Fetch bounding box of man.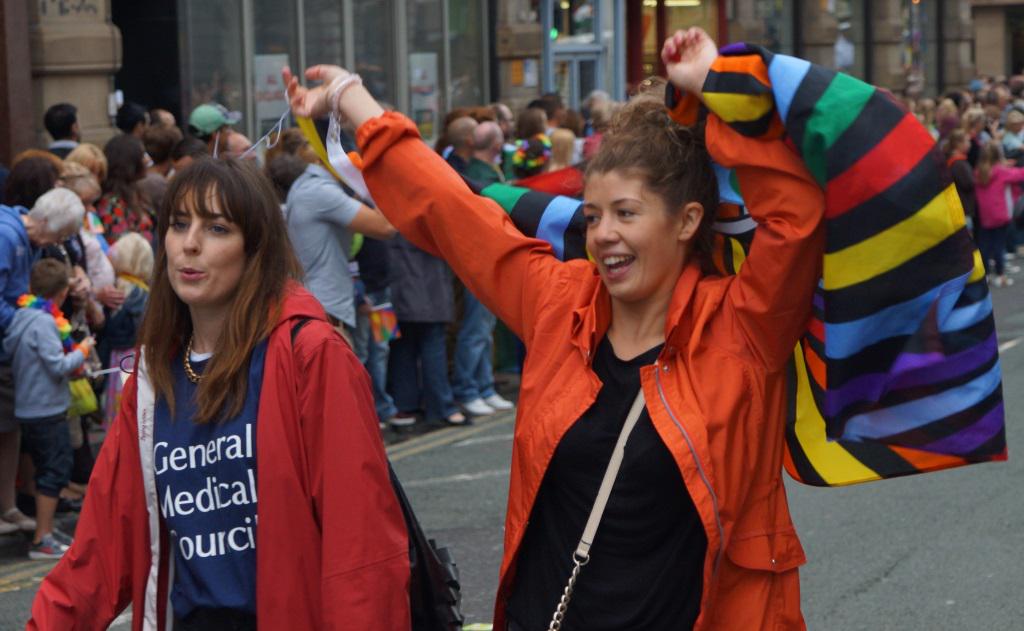
Bbox: [left=543, top=92, right=566, bottom=141].
